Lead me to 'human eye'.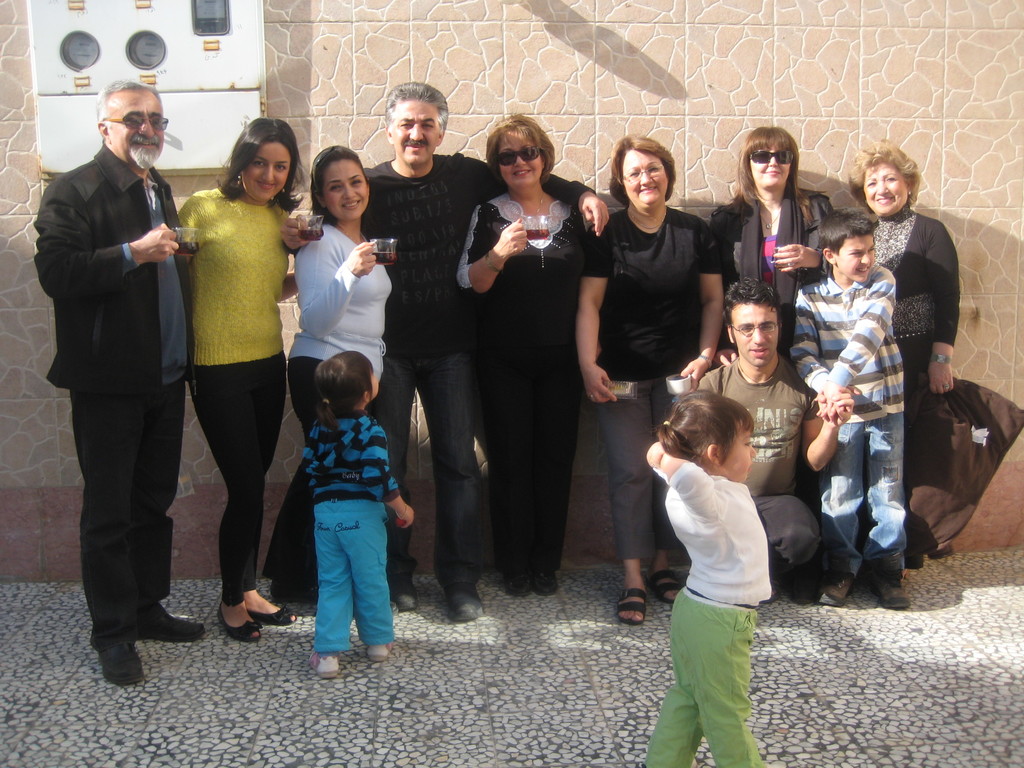
Lead to region(738, 322, 752, 332).
